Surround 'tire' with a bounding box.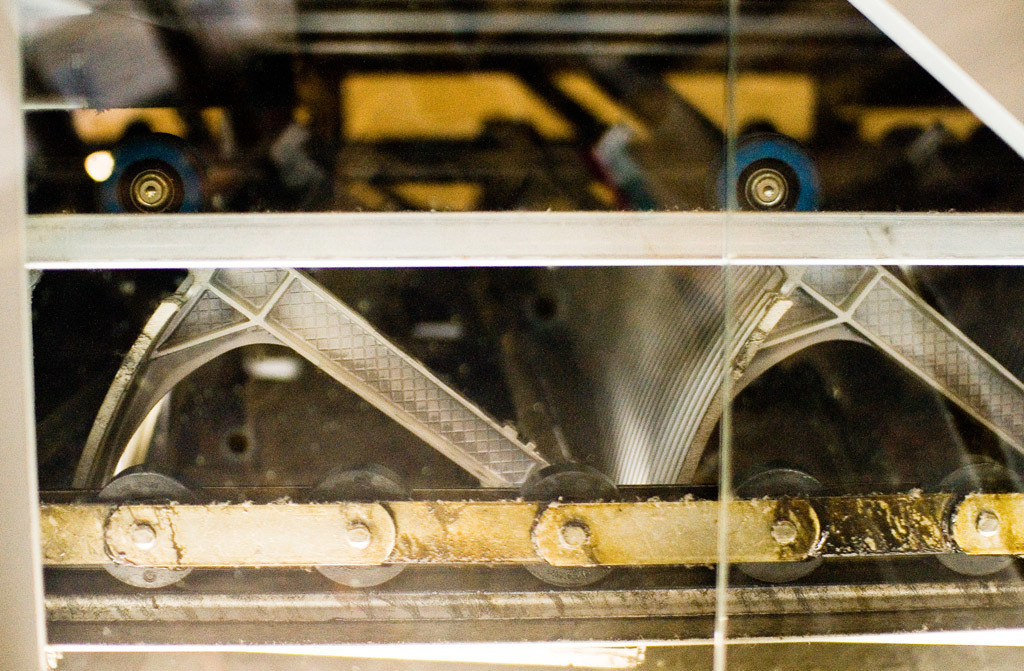
(x1=731, y1=461, x2=829, y2=583).
